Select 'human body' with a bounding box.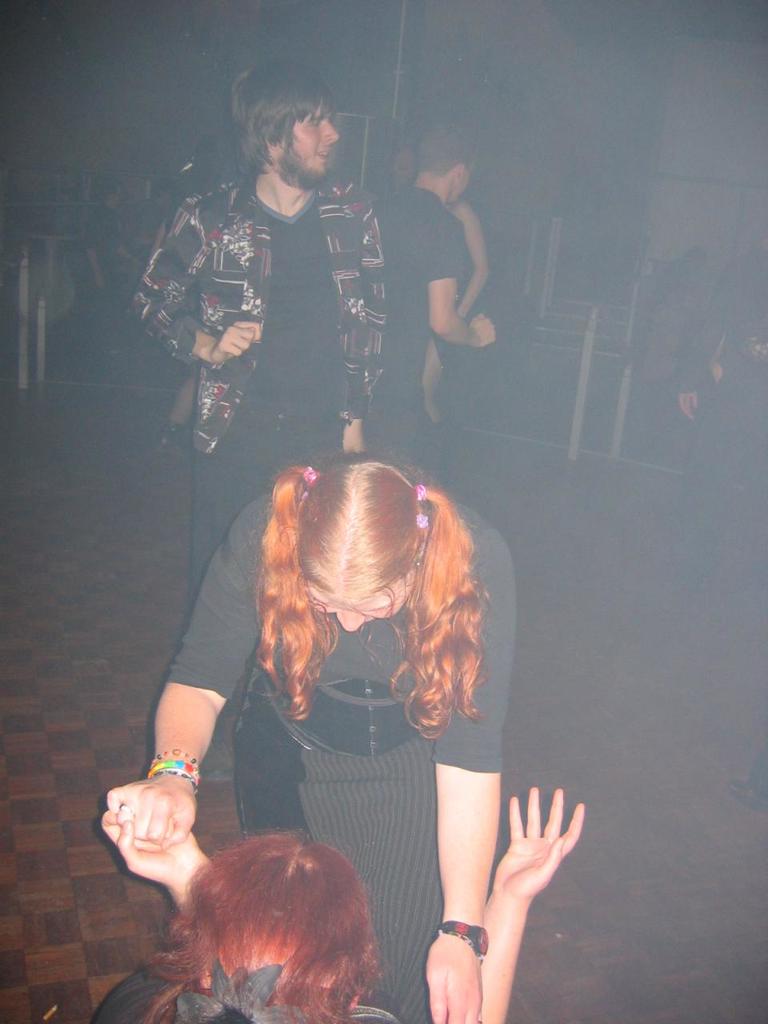
box=[90, 779, 588, 1023].
